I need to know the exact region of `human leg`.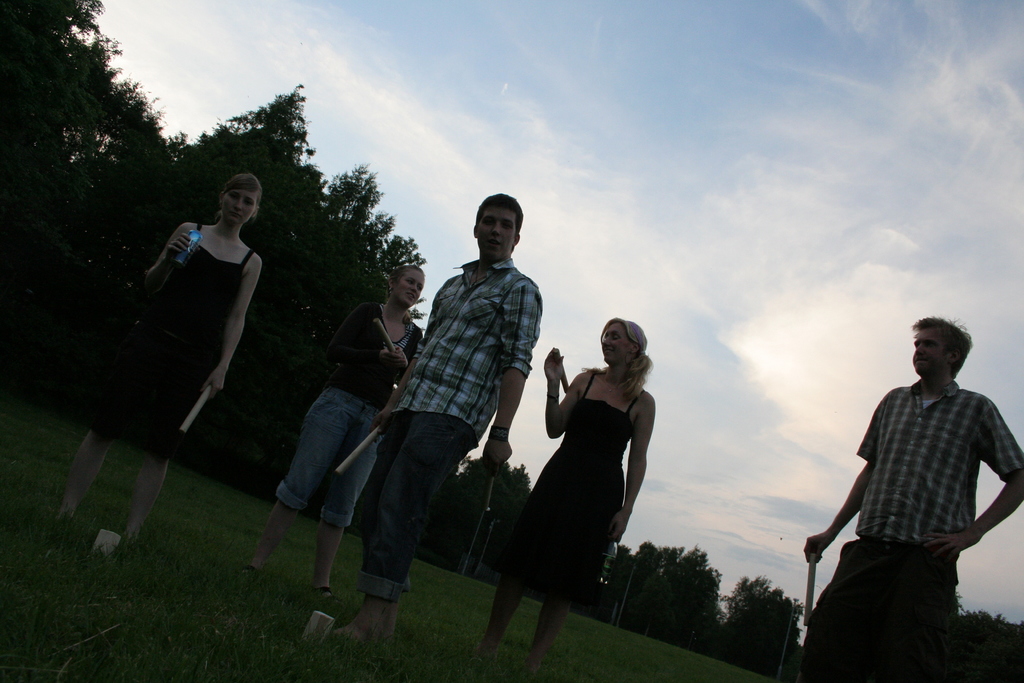
Region: bbox=(890, 542, 954, 682).
